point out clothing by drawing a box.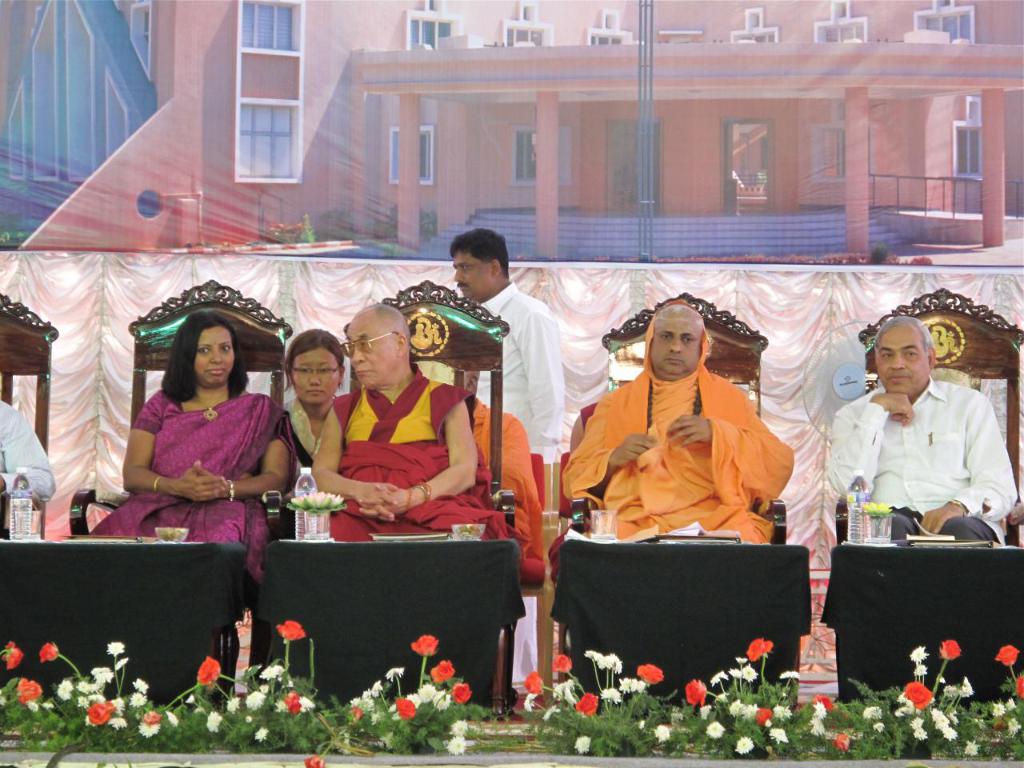
Rect(481, 285, 561, 465).
